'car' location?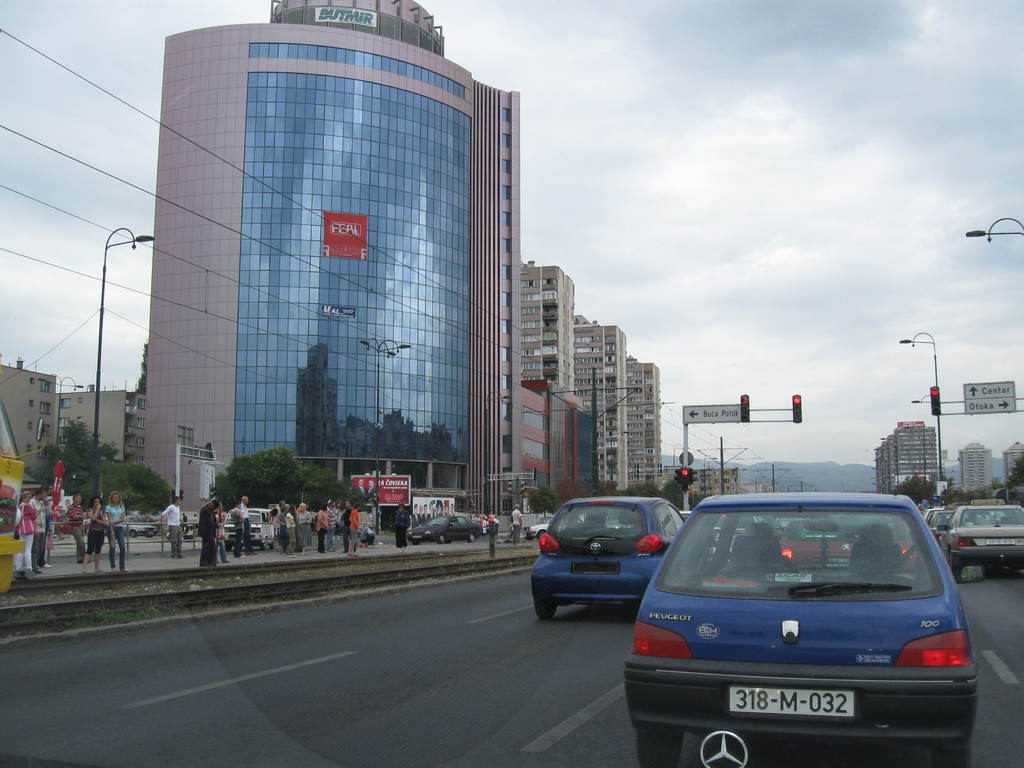
<bbox>621, 504, 972, 765</bbox>
